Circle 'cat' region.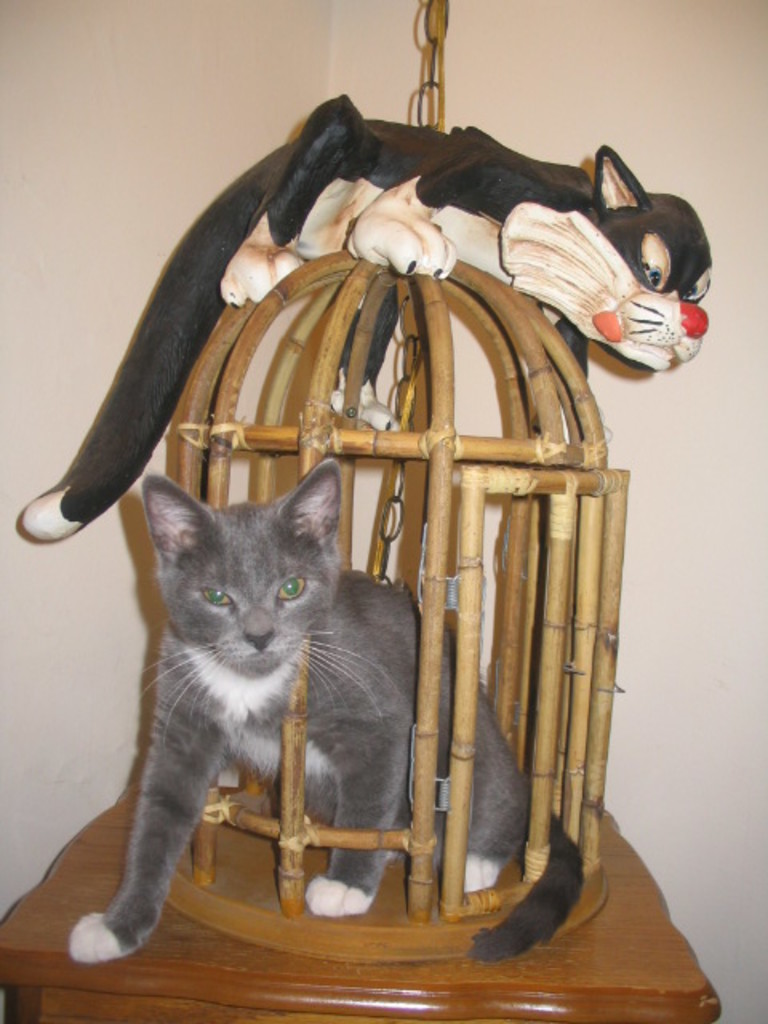
Region: BBox(5, 80, 722, 554).
